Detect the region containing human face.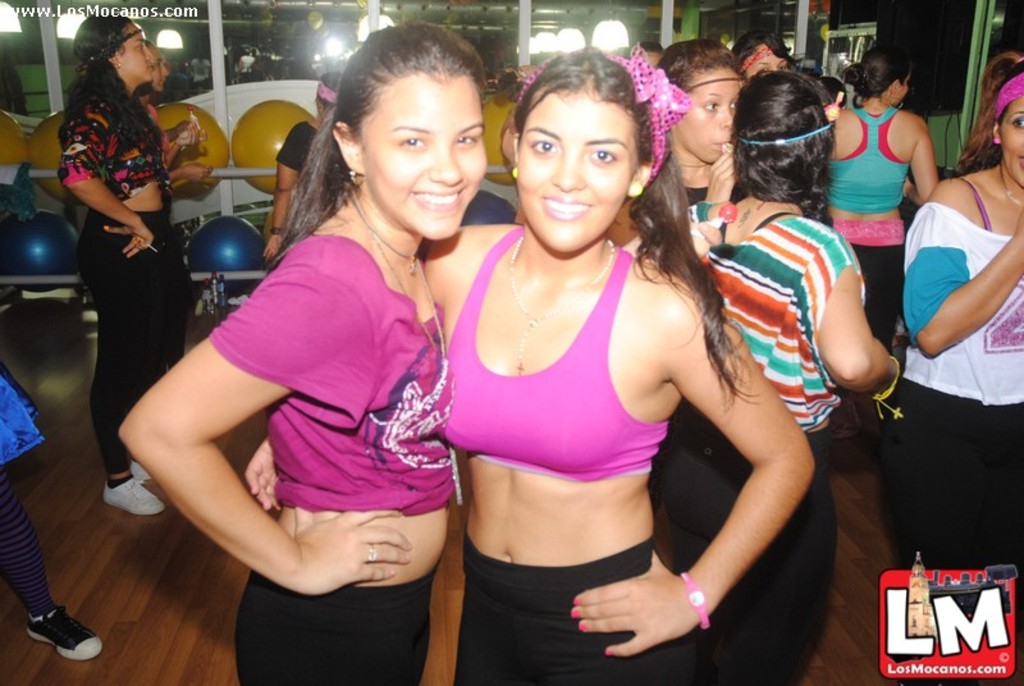
[x1=360, y1=64, x2=490, y2=243].
